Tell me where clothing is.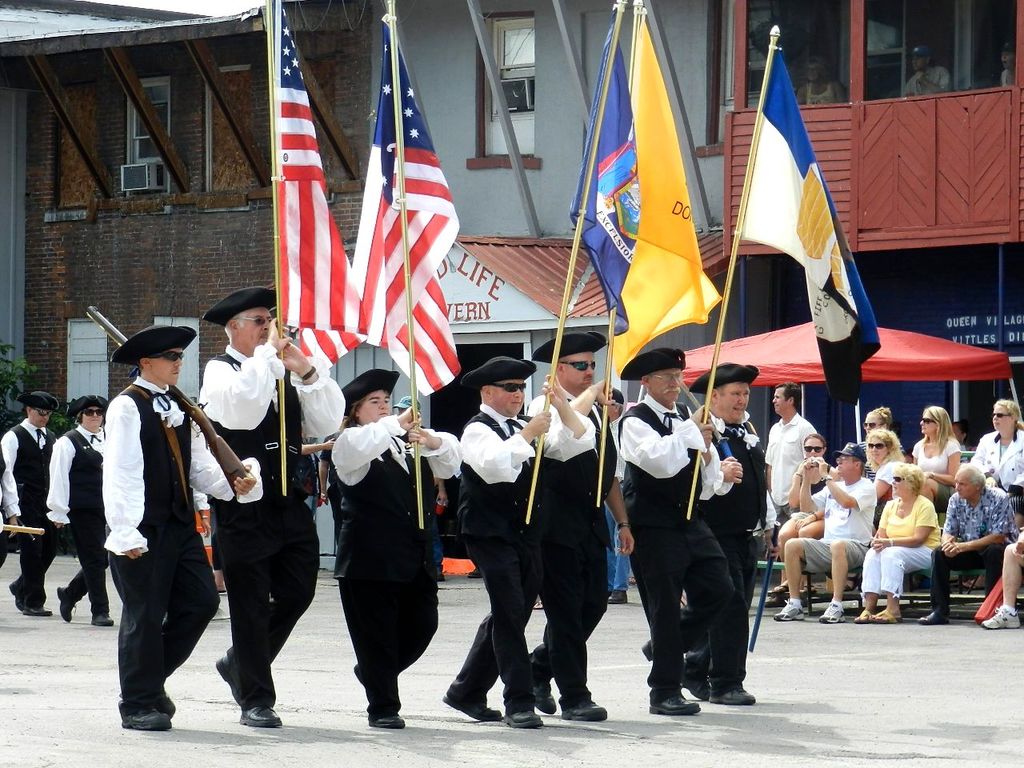
clothing is at rect(91, 332, 209, 725).
